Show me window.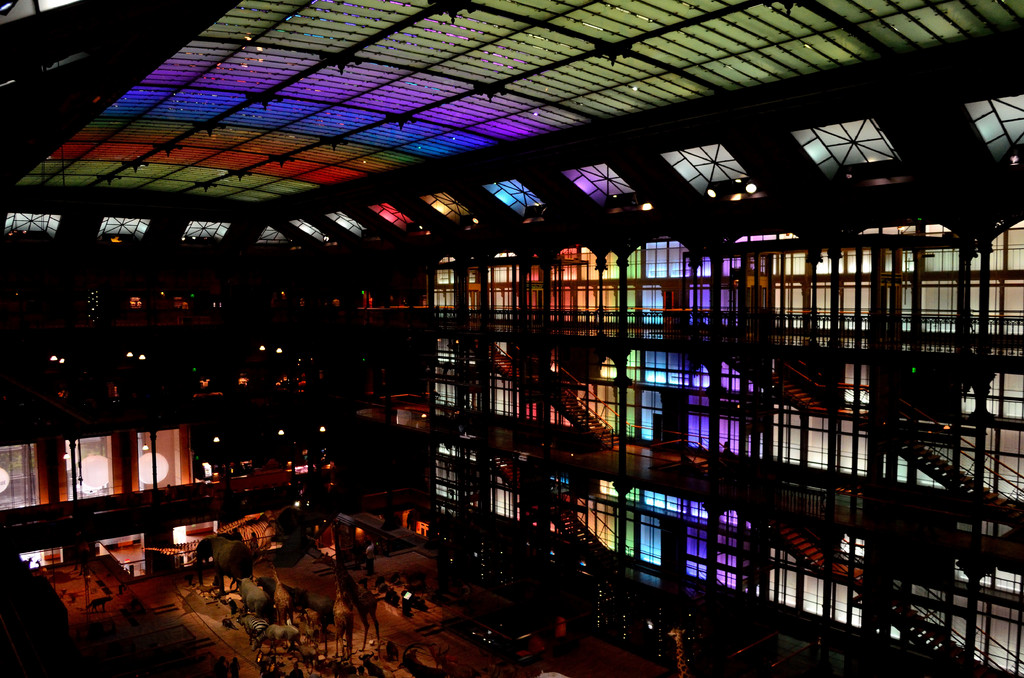
window is here: 260 225 294 249.
